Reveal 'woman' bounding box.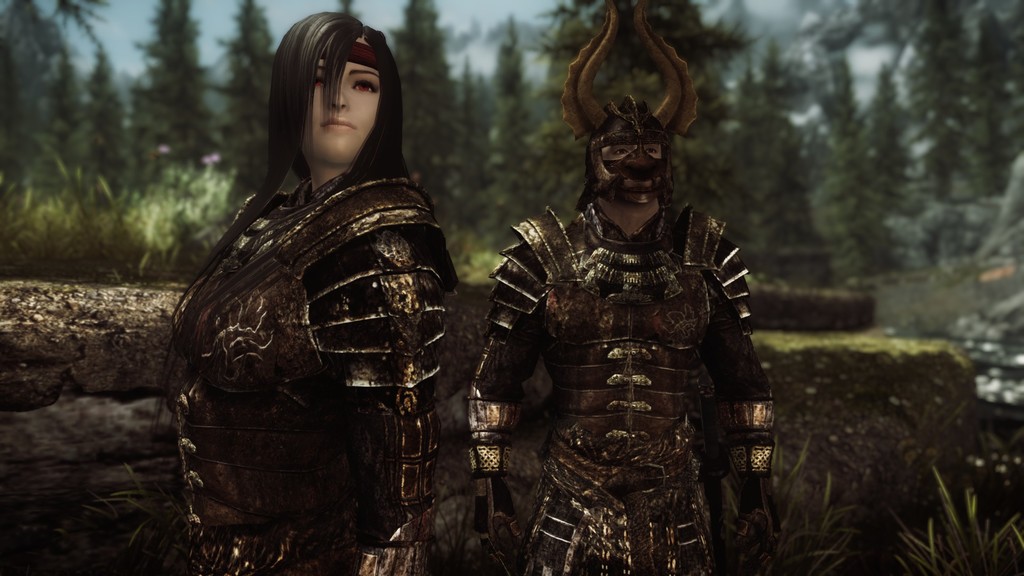
Revealed: (158,5,473,575).
